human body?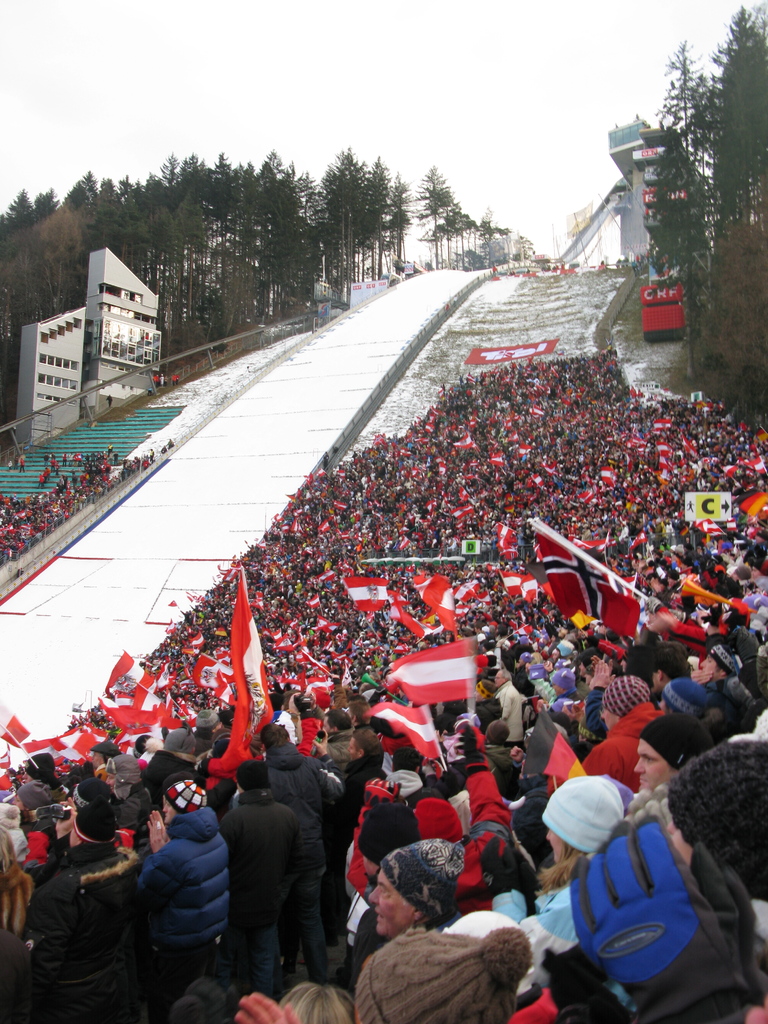
box=[365, 840, 468, 943]
